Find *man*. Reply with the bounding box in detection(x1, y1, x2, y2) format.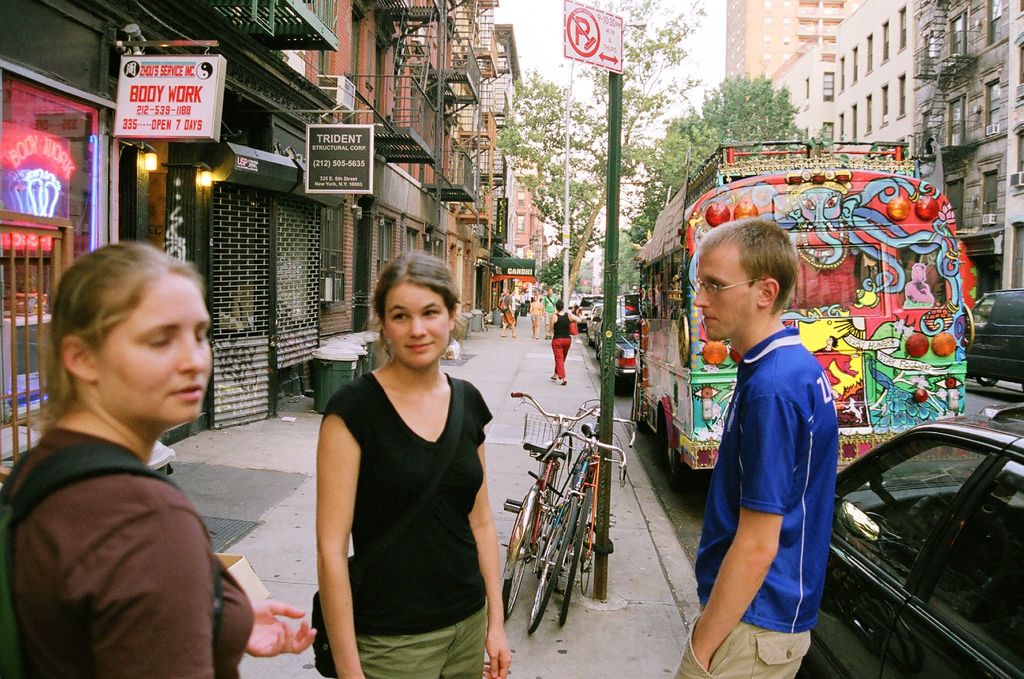
detection(541, 287, 557, 338).
